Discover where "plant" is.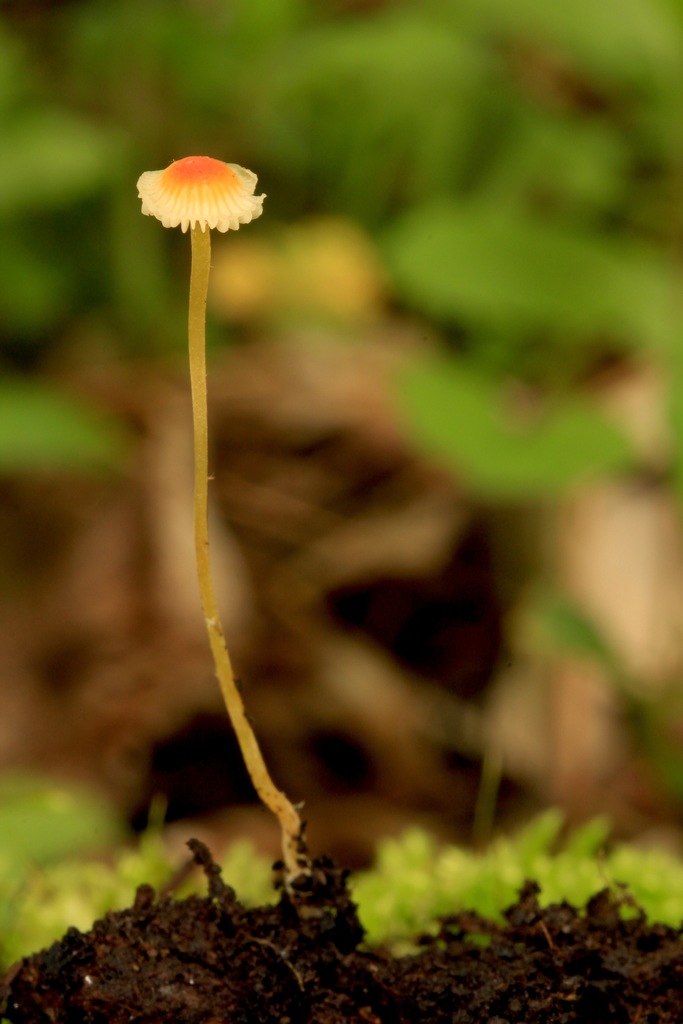
Discovered at x1=134 y1=142 x2=404 y2=998.
